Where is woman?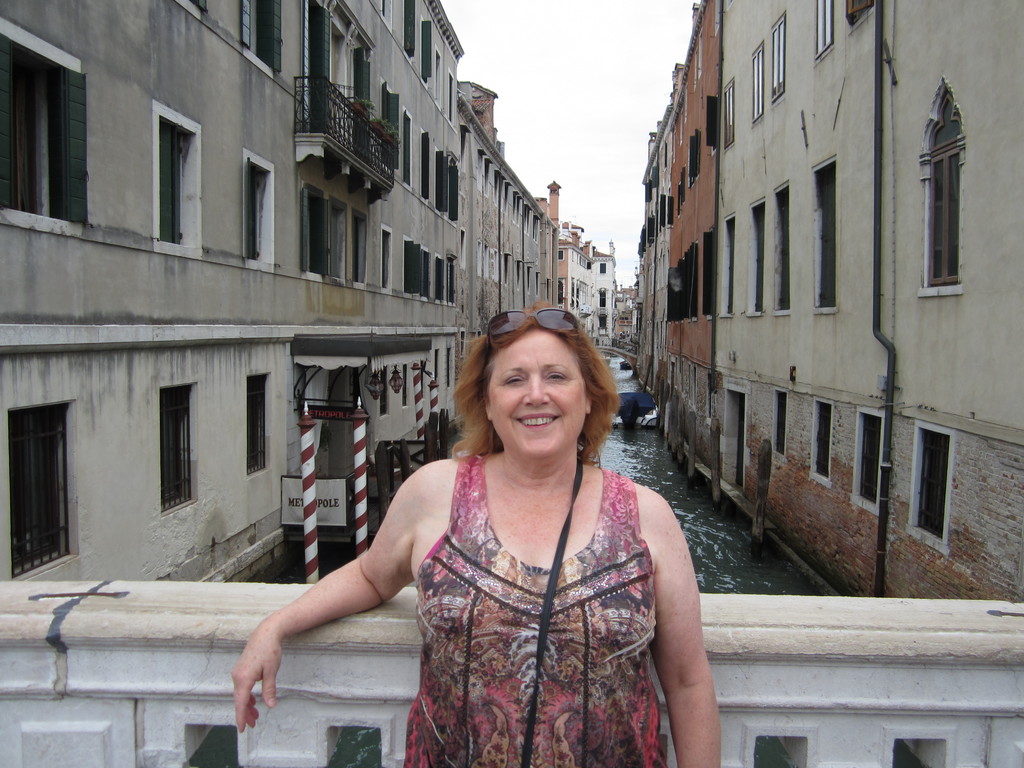
BBox(245, 219, 723, 767).
